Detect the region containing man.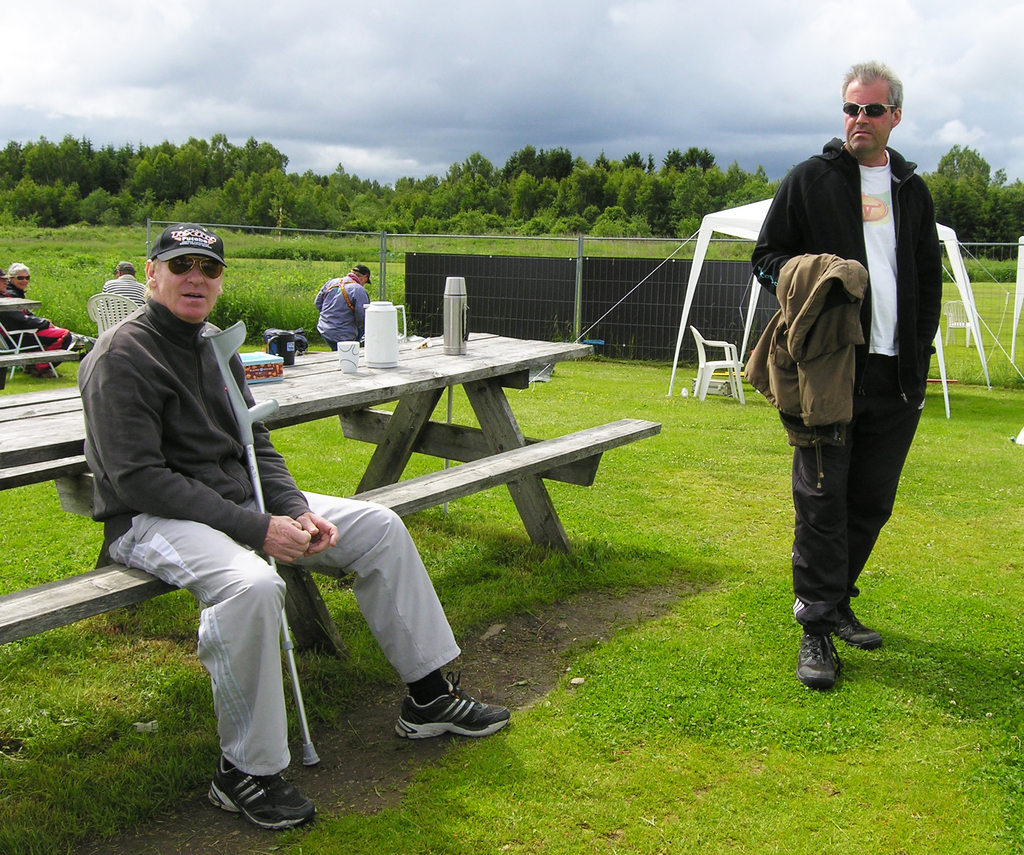
locate(103, 260, 148, 298).
